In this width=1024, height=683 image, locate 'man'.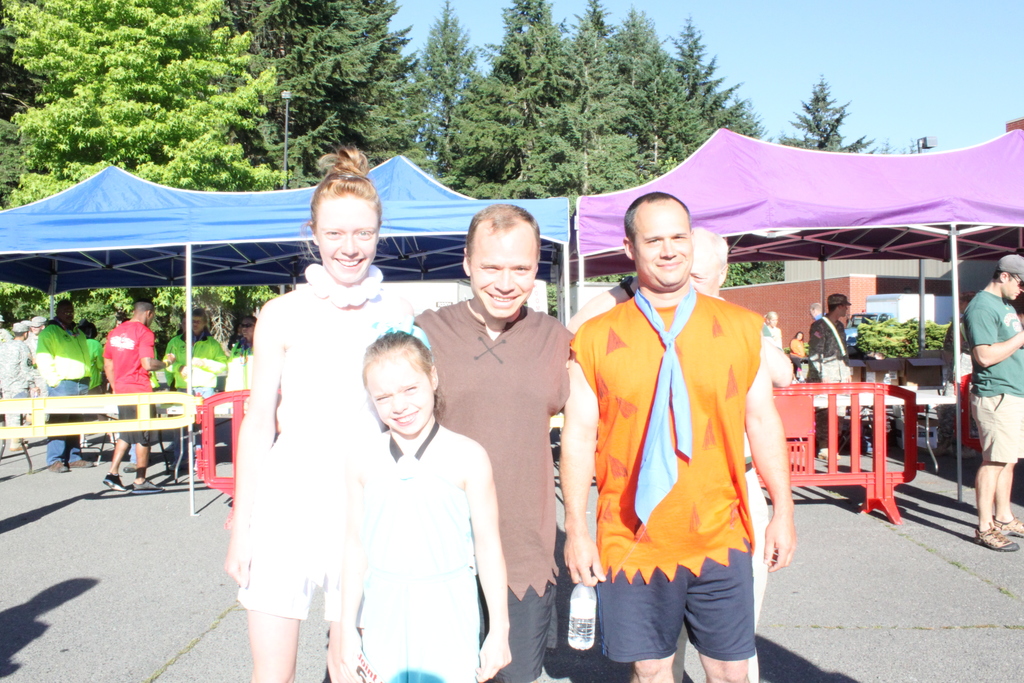
Bounding box: (x1=221, y1=310, x2=263, y2=463).
